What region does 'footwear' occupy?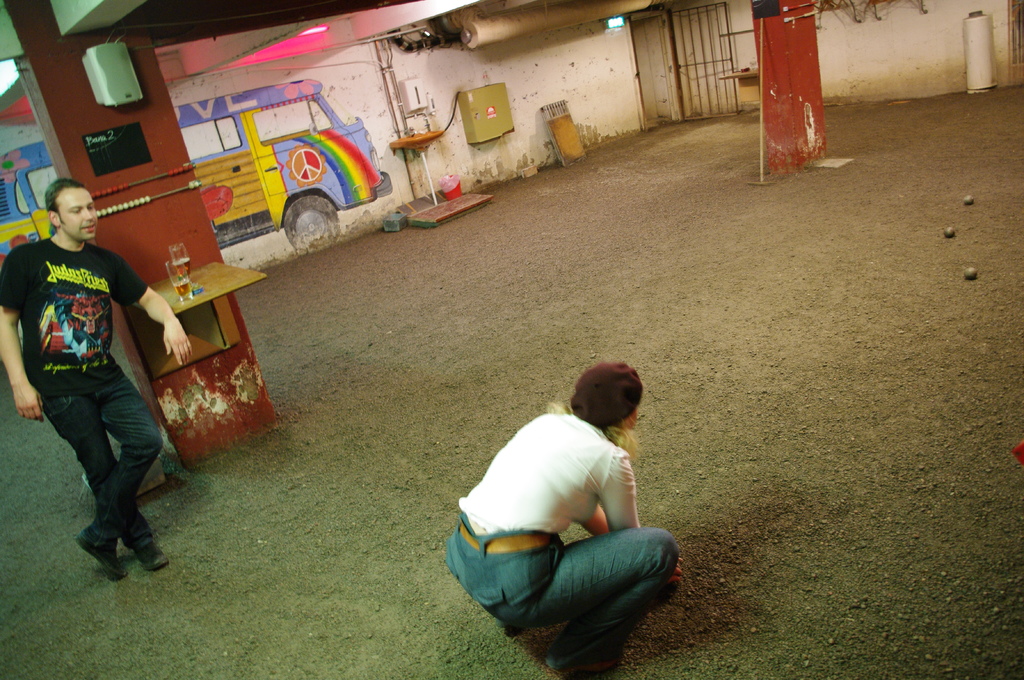
Rect(77, 529, 127, 576).
